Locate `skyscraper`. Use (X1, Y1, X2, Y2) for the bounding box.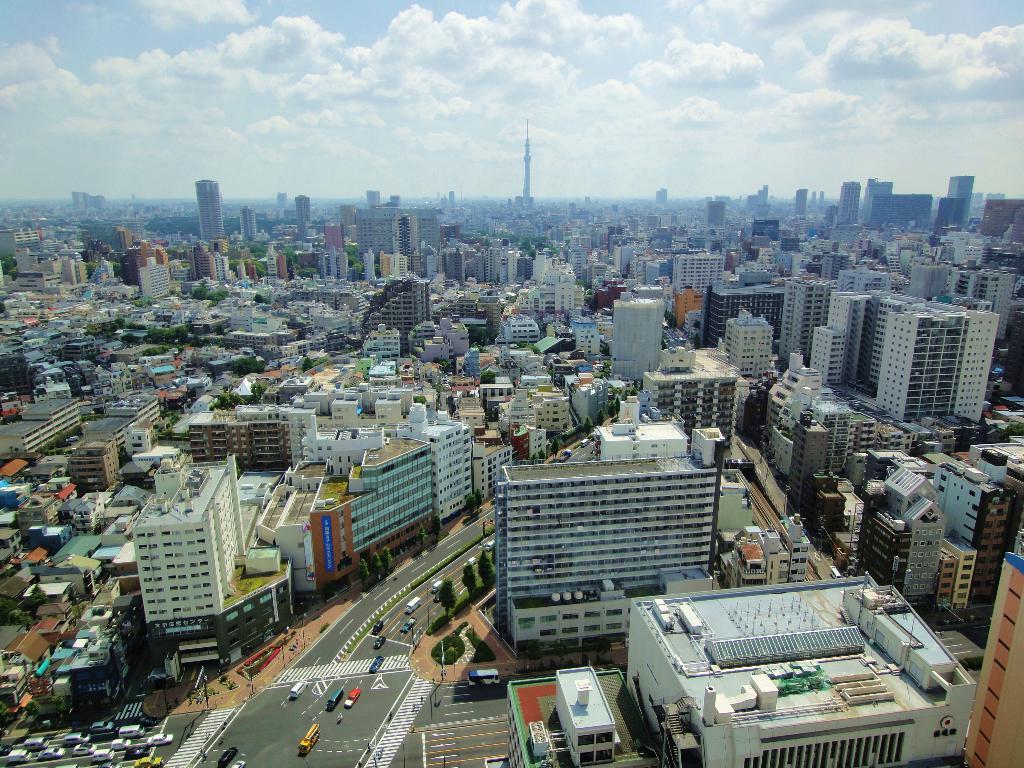
(239, 209, 262, 242).
